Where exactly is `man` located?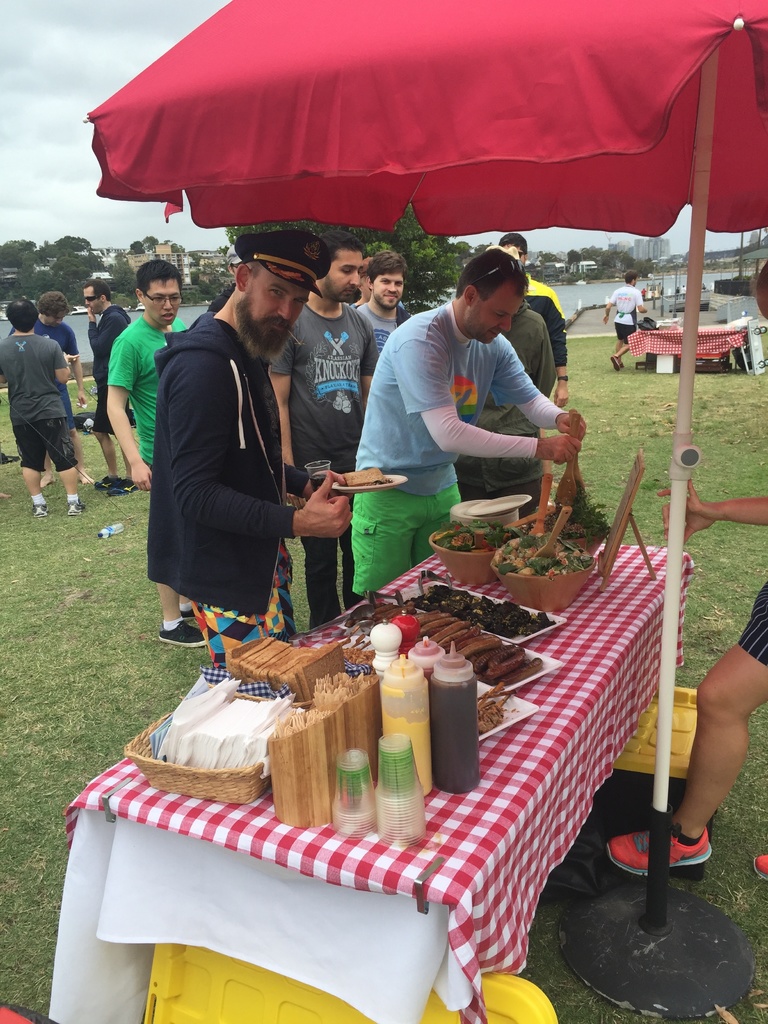
Its bounding box is 143/229/360/713.
